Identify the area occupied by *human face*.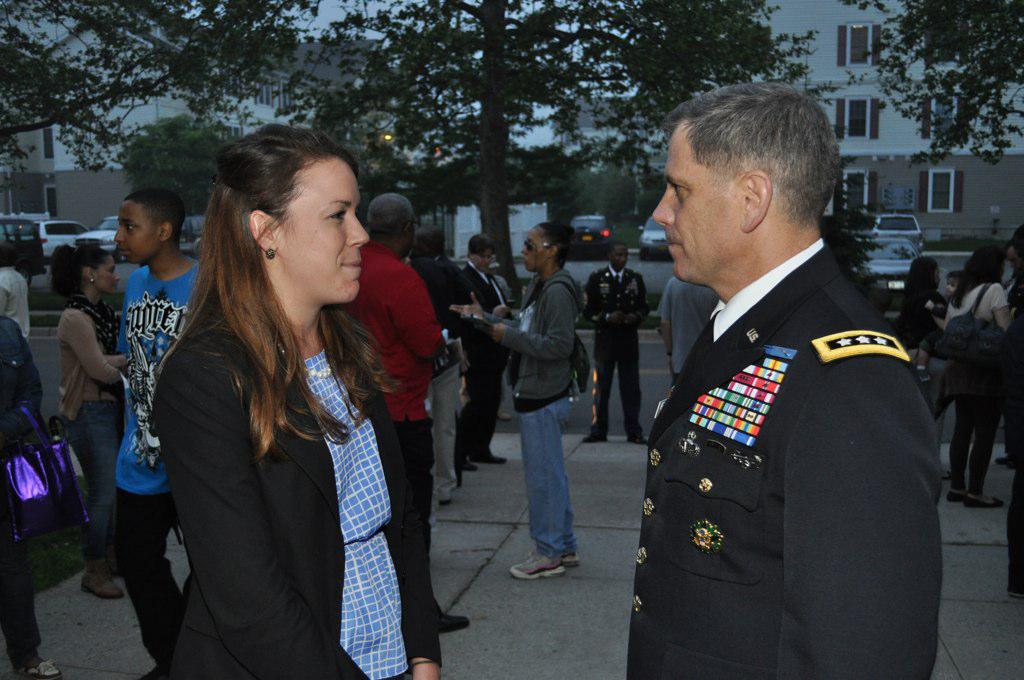
Area: [275,154,369,301].
